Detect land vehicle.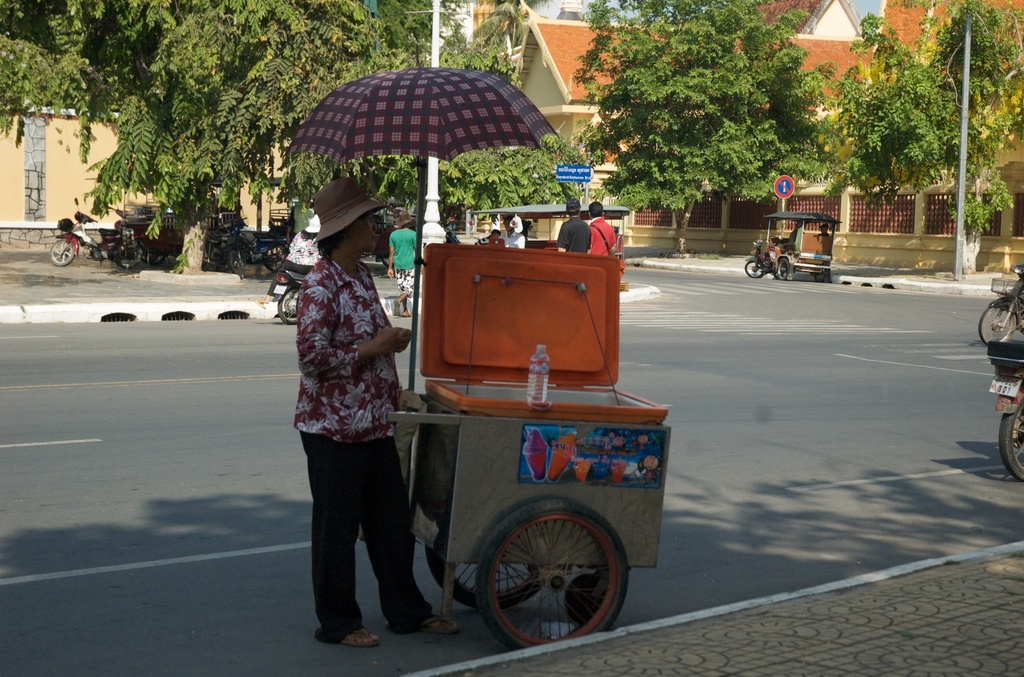
Detected at select_region(202, 224, 248, 274).
